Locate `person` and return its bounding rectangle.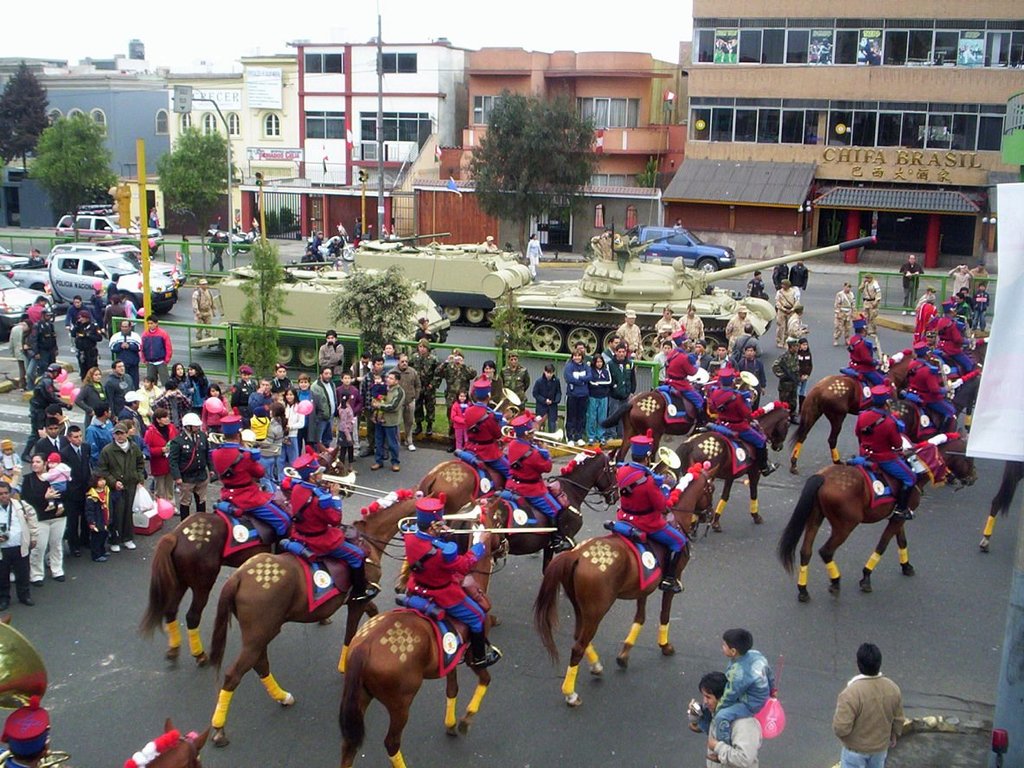
19, 314, 34, 368.
